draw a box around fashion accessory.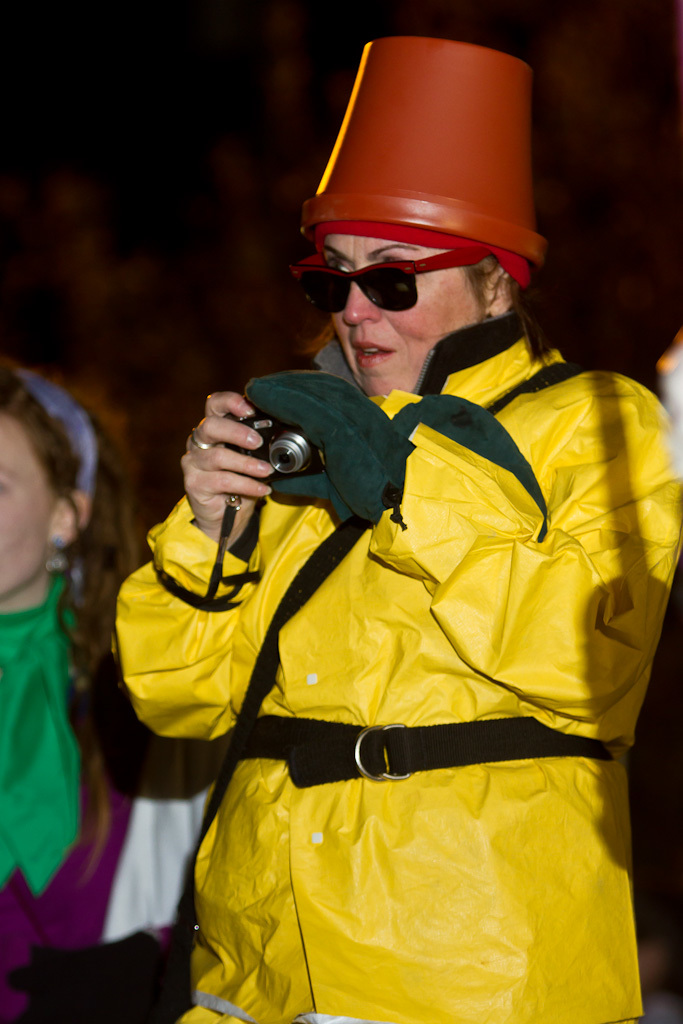
<region>288, 251, 490, 309</region>.
